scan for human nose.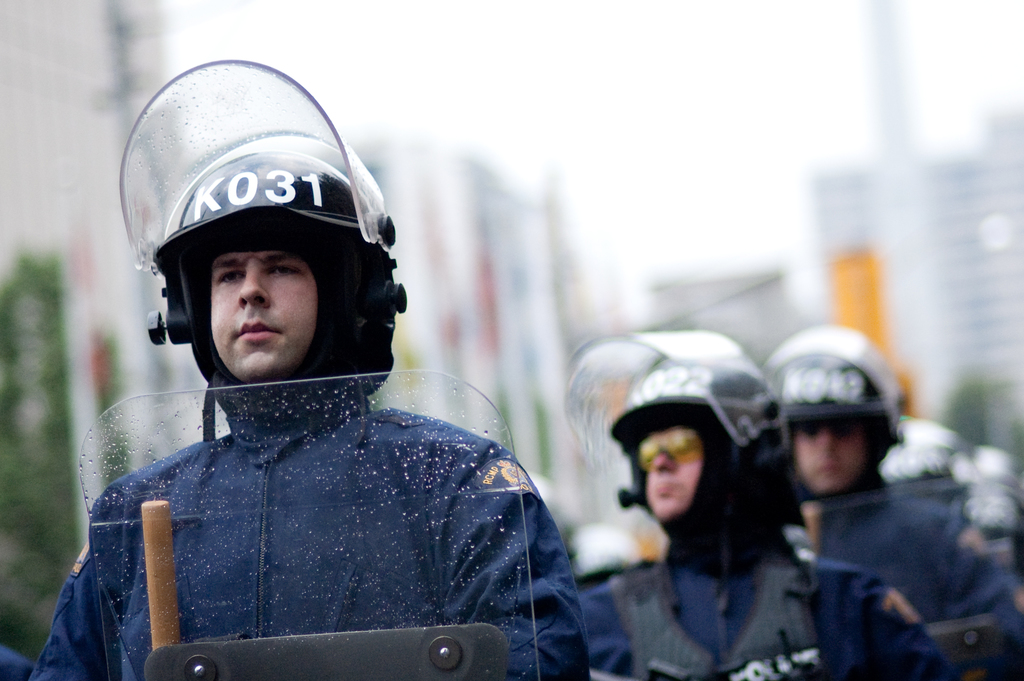
Scan result: 238/261/269/306.
